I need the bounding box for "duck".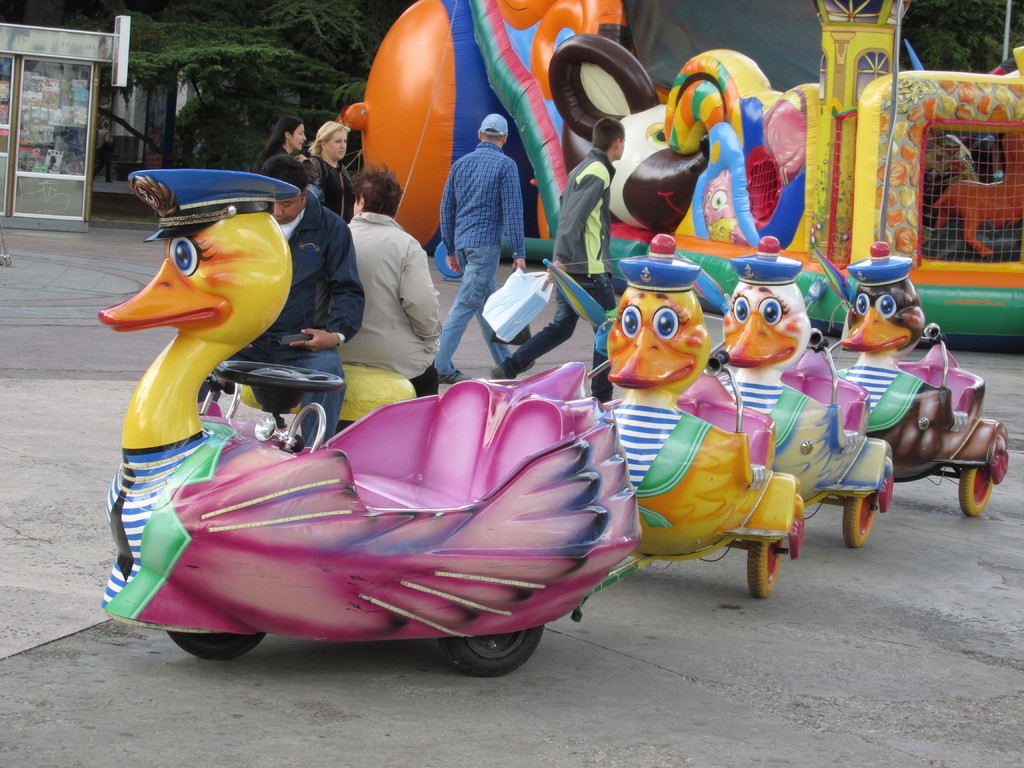
Here it is: 829:240:1012:520.
